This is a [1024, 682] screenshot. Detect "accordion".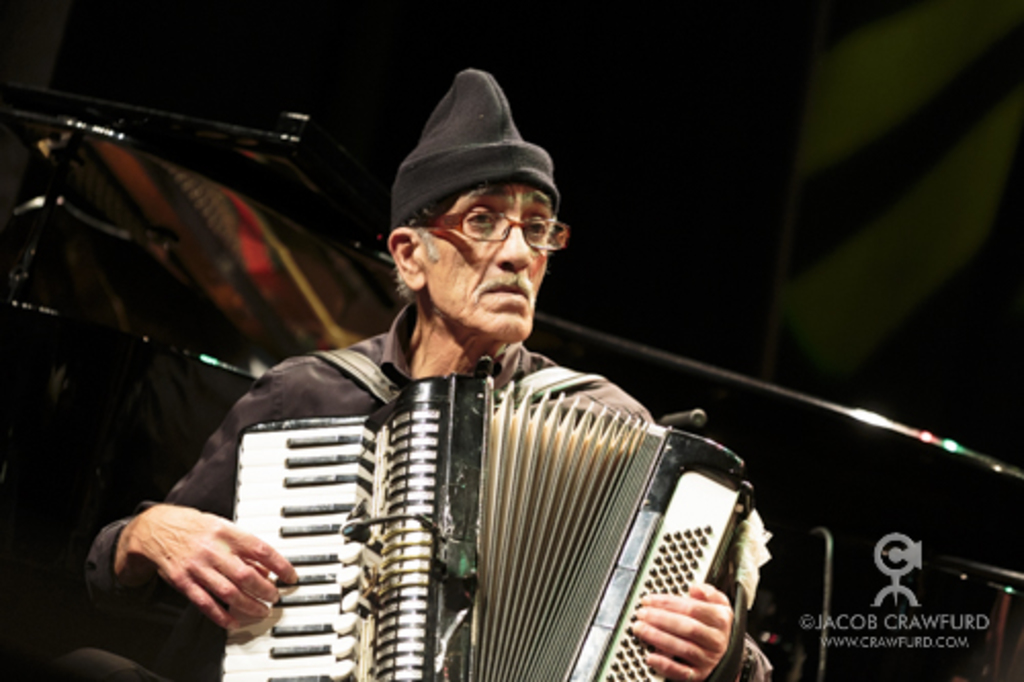
rect(240, 365, 717, 680).
